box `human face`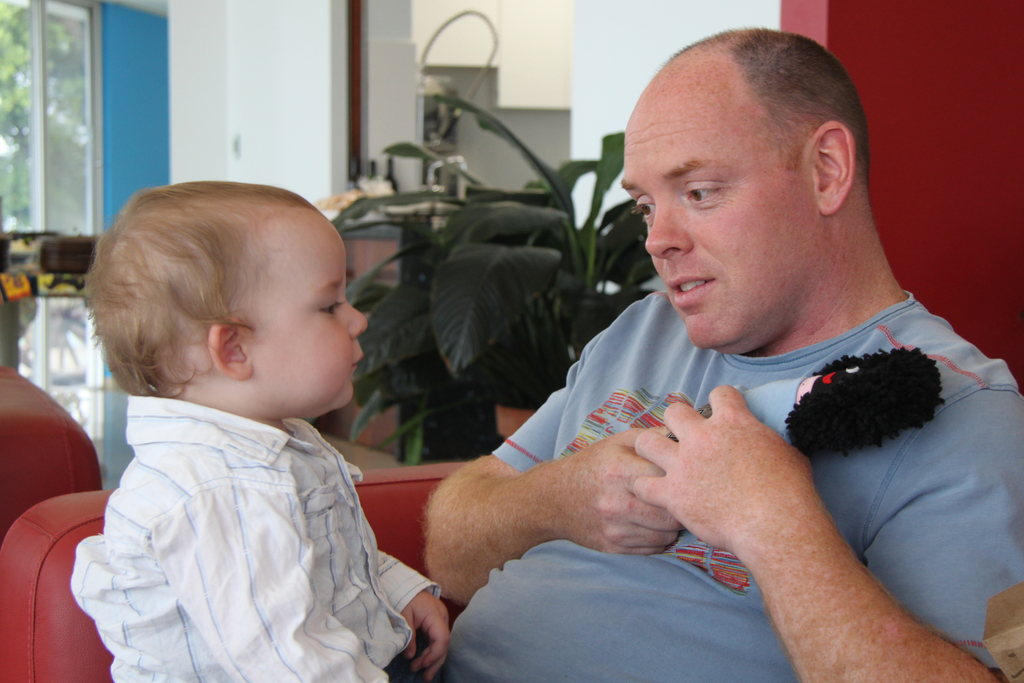
bbox=(617, 81, 822, 355)
